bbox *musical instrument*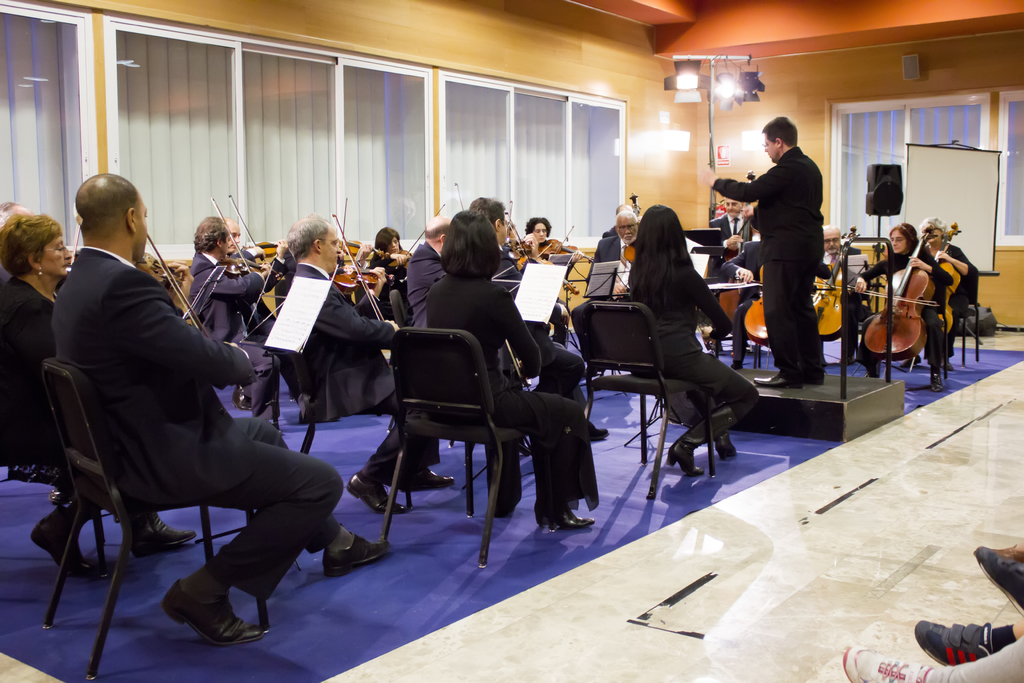
x1=513 y1=244 x2=556 y2=274
